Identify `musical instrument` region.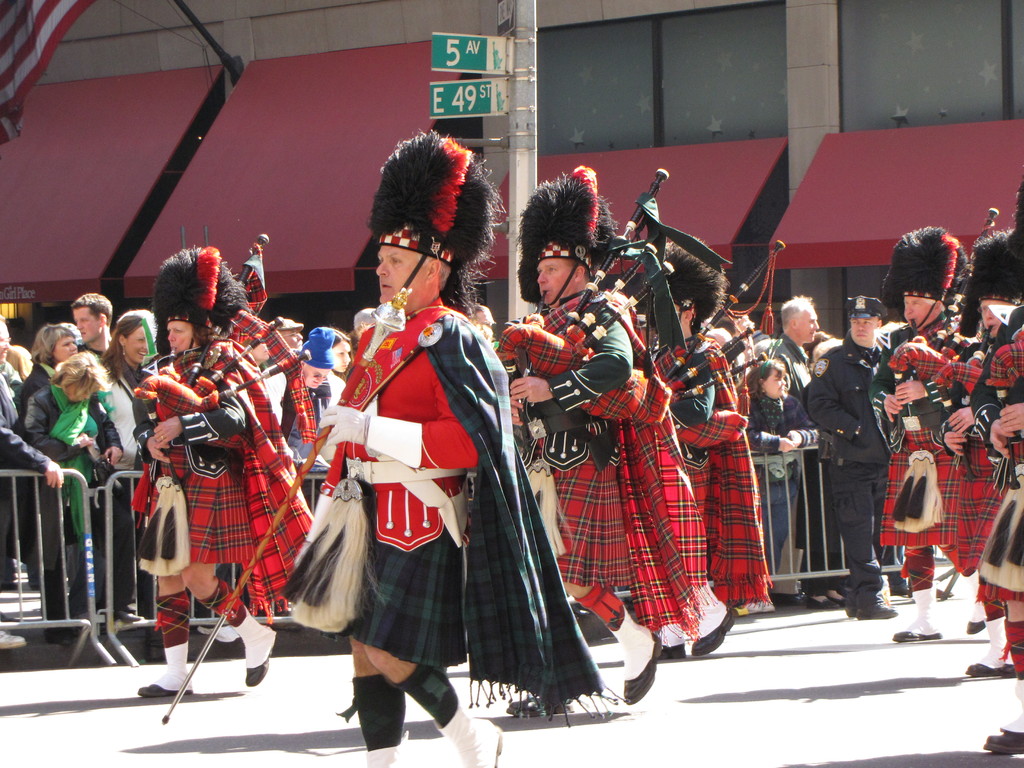
Region: [left=131, top=225, right=315, bottom=487].
